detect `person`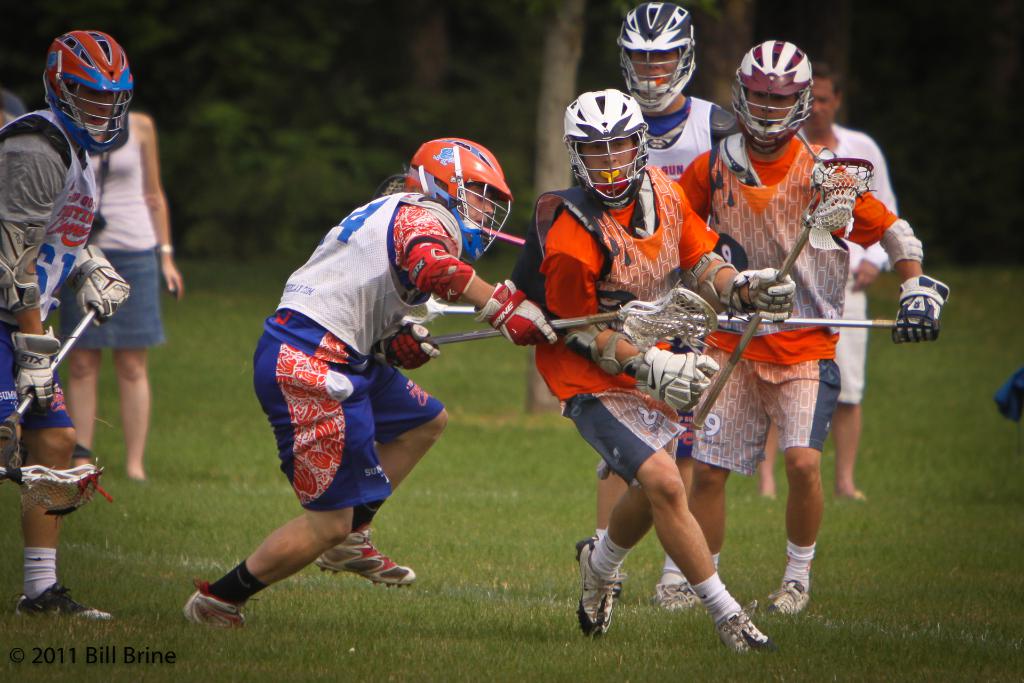
(506, 81, 775, 655)
